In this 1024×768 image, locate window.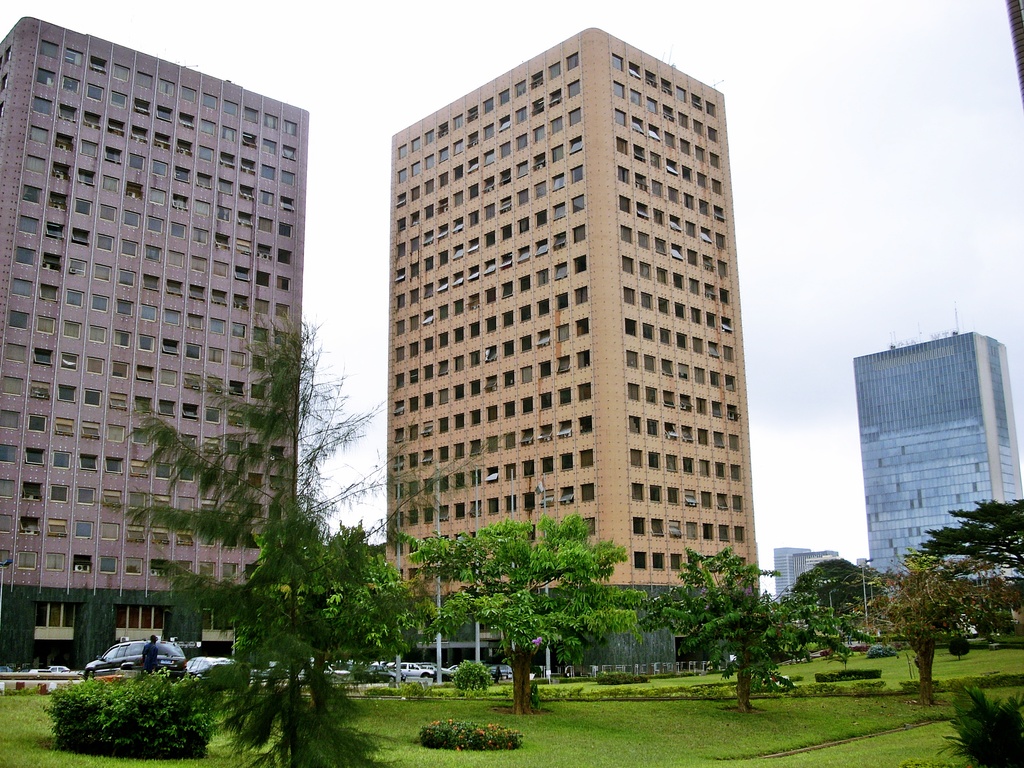
Bounding box: (256, 356, 266, 369).
